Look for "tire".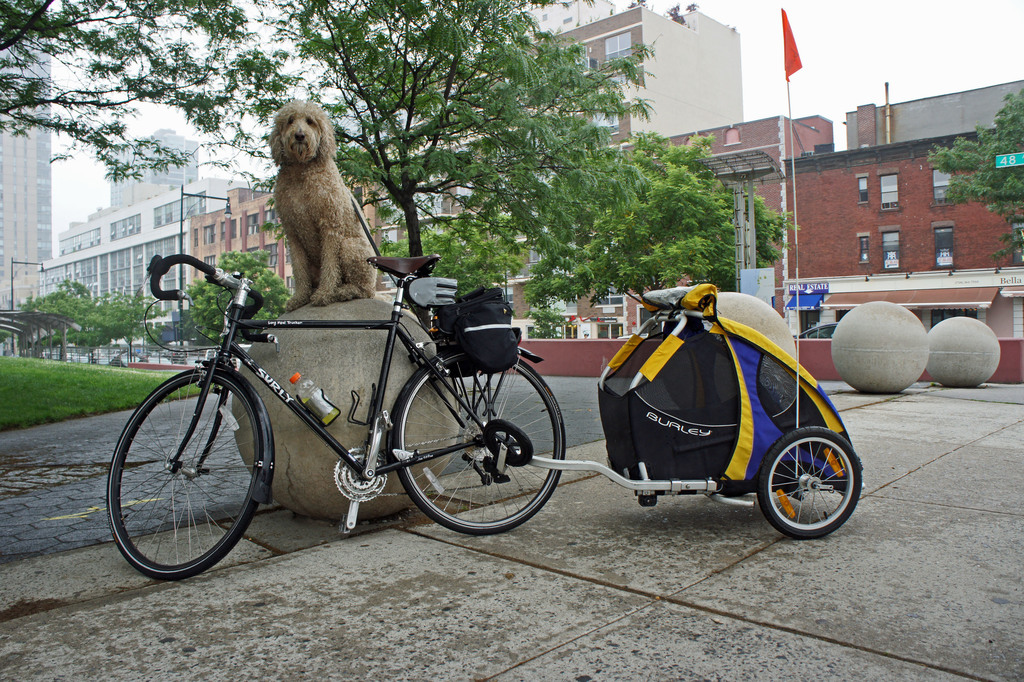
Found: [x1=758, y1=432, x2=863, y2=536].
